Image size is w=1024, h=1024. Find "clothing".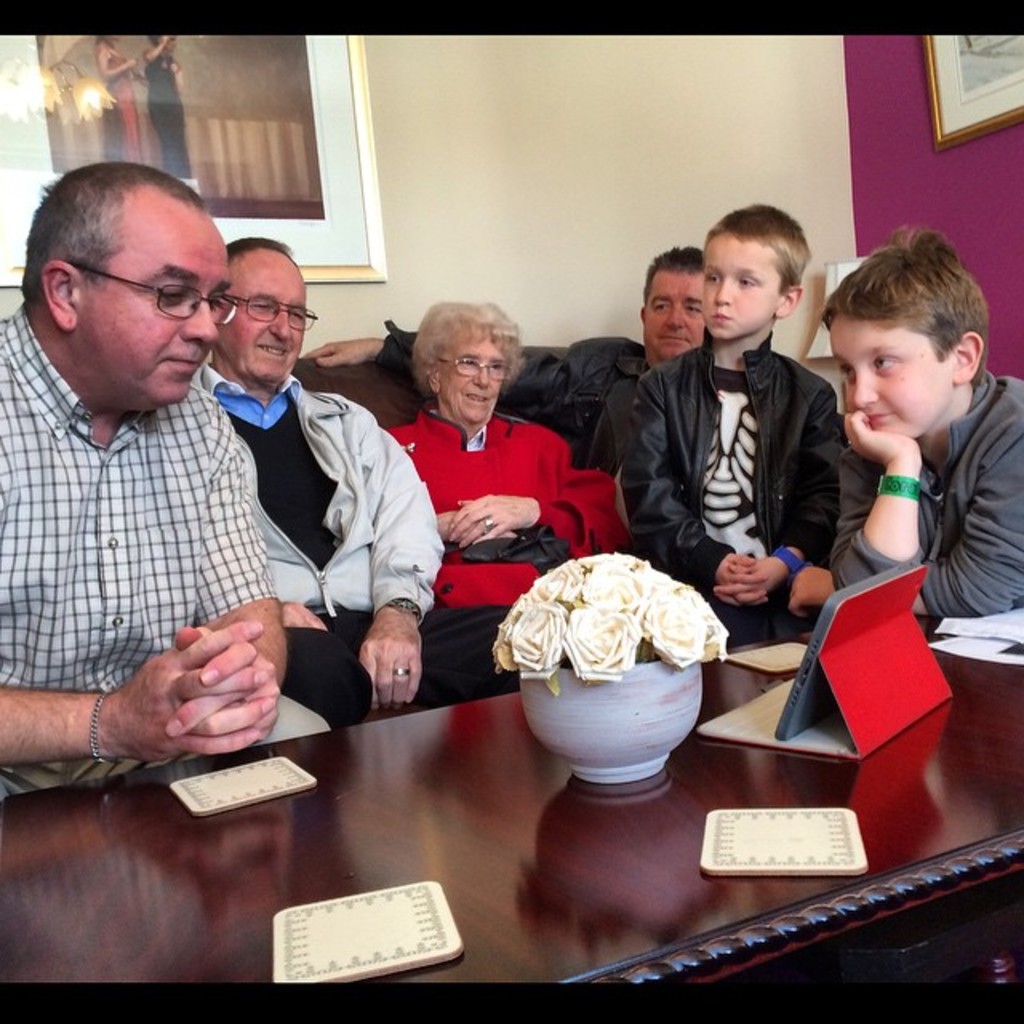
(x1=603, y1=339, x2=837, y2=651).
